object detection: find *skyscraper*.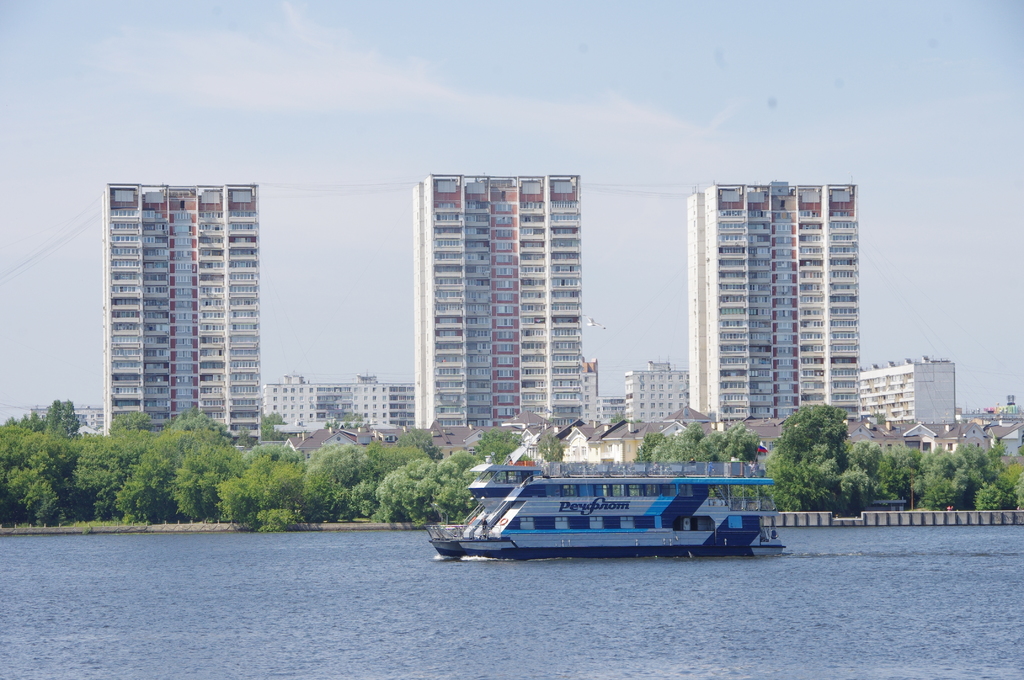
select_region(685, 179, 869, 416).
